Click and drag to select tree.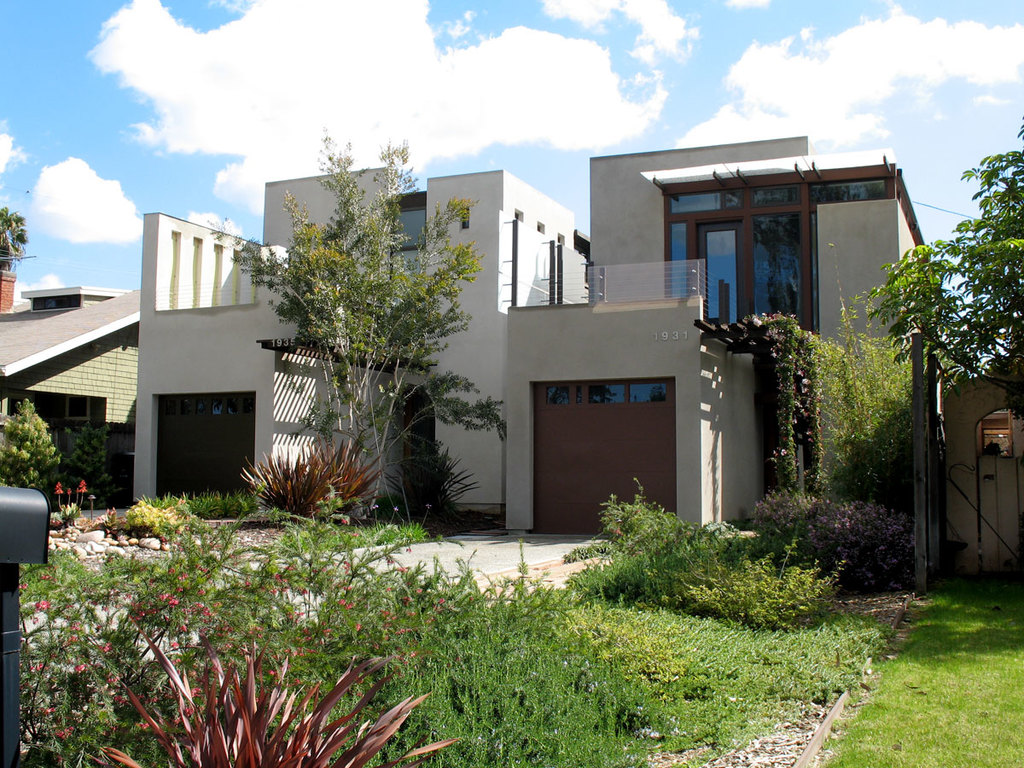
Selection: bbox(219, 141, 492, 514).
